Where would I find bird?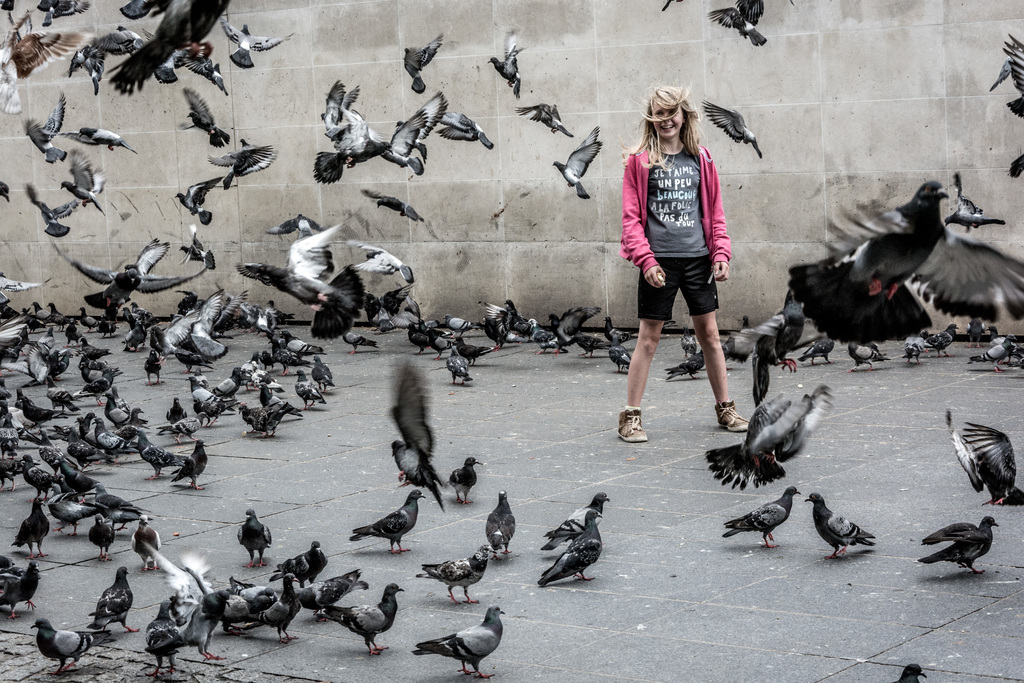
At l=419, t=541, r=502, b=602.
